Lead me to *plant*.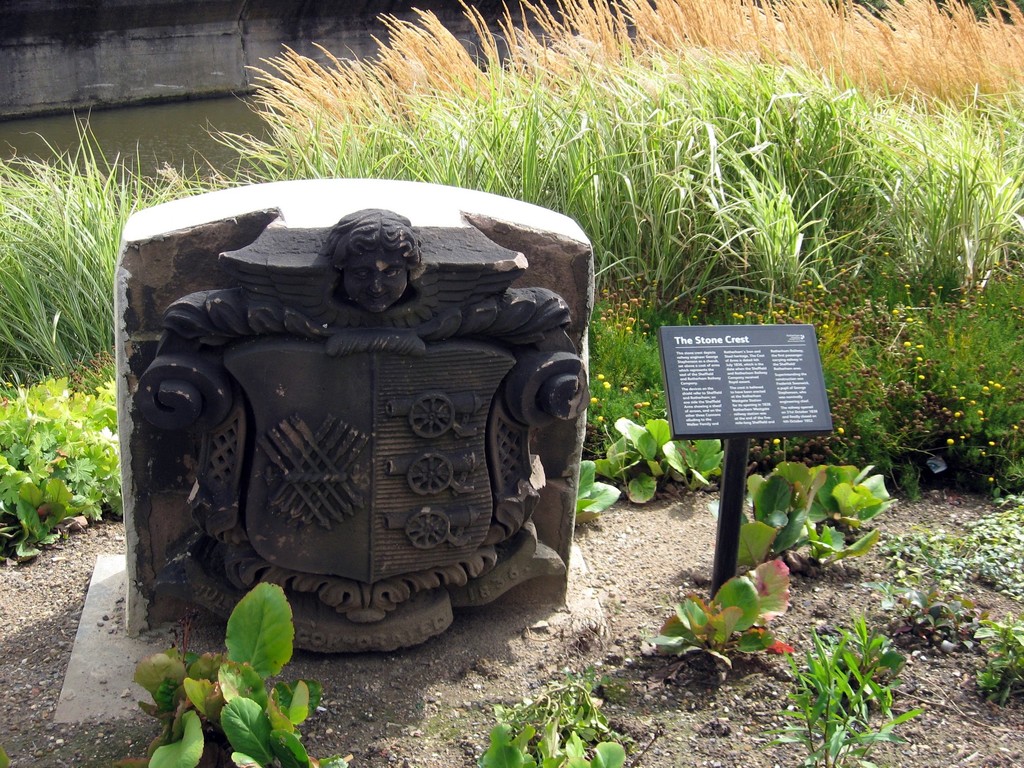
Lead to <region>644, 559, 795, 671</region>.
